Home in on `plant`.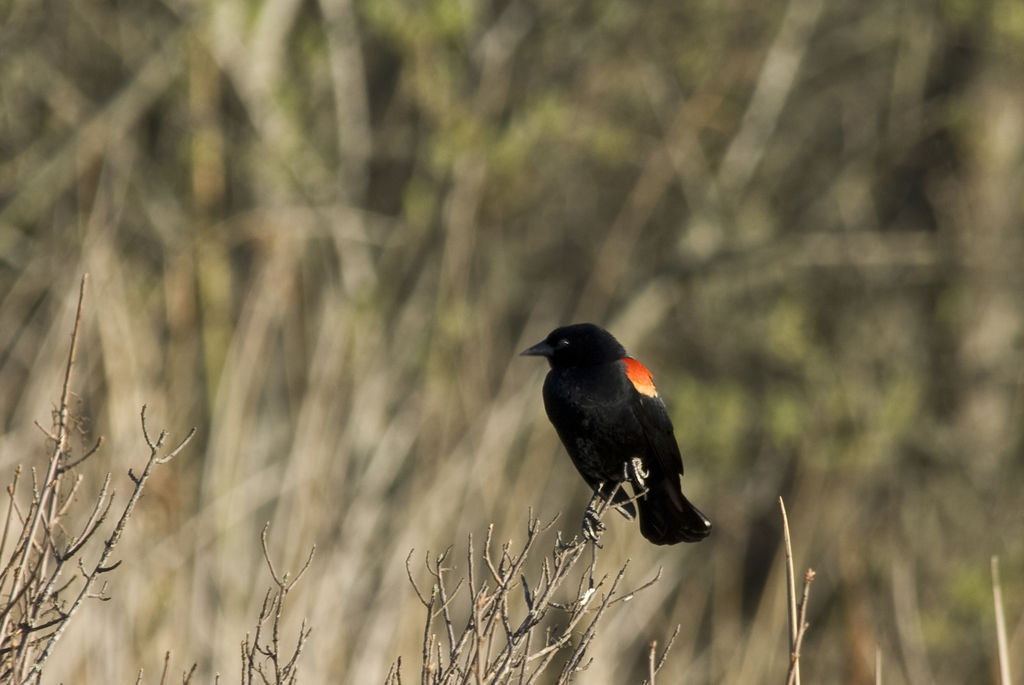
Homed in at 0:274:320:682.
